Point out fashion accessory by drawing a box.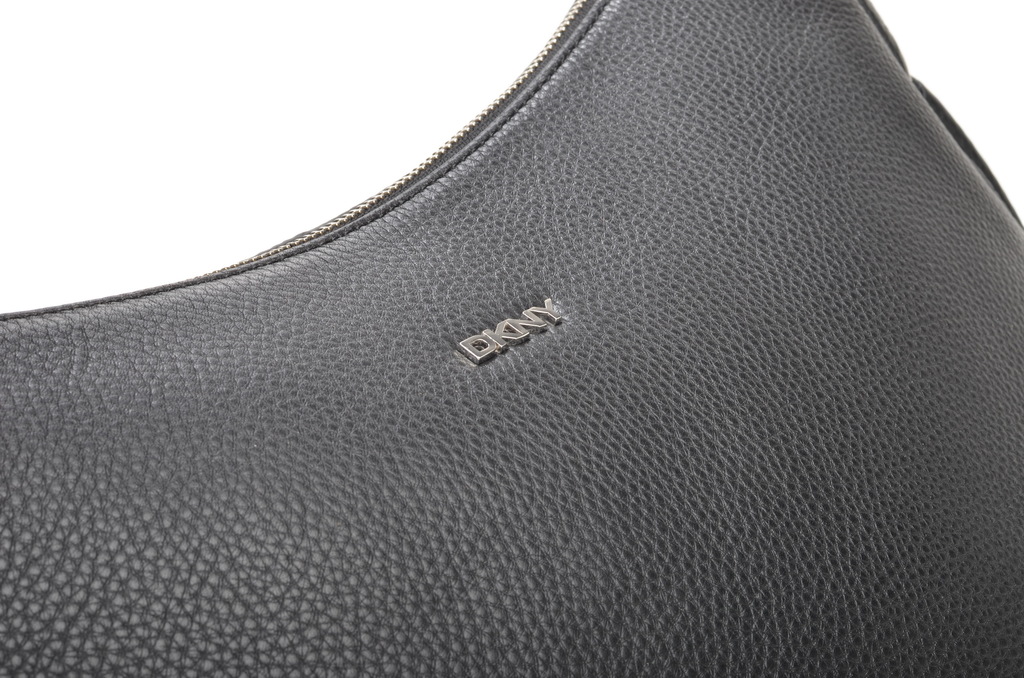
BBox(0, 0, 1023, 677).
